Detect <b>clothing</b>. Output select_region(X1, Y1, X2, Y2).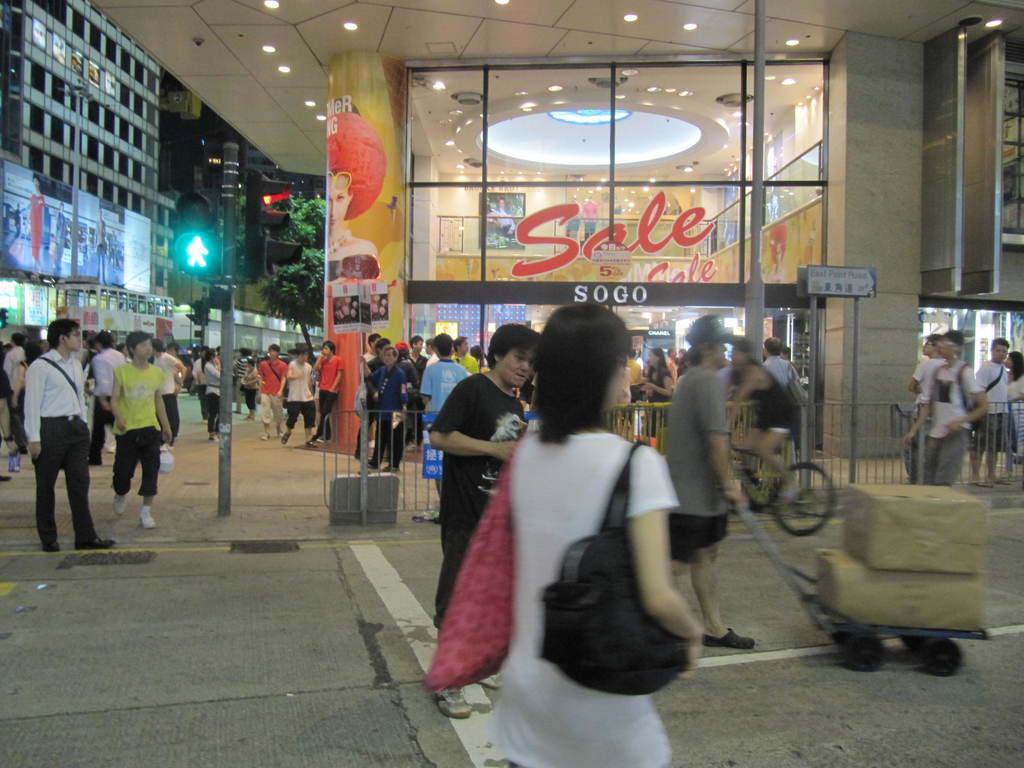
select_region(399, 417, 685, 765).
